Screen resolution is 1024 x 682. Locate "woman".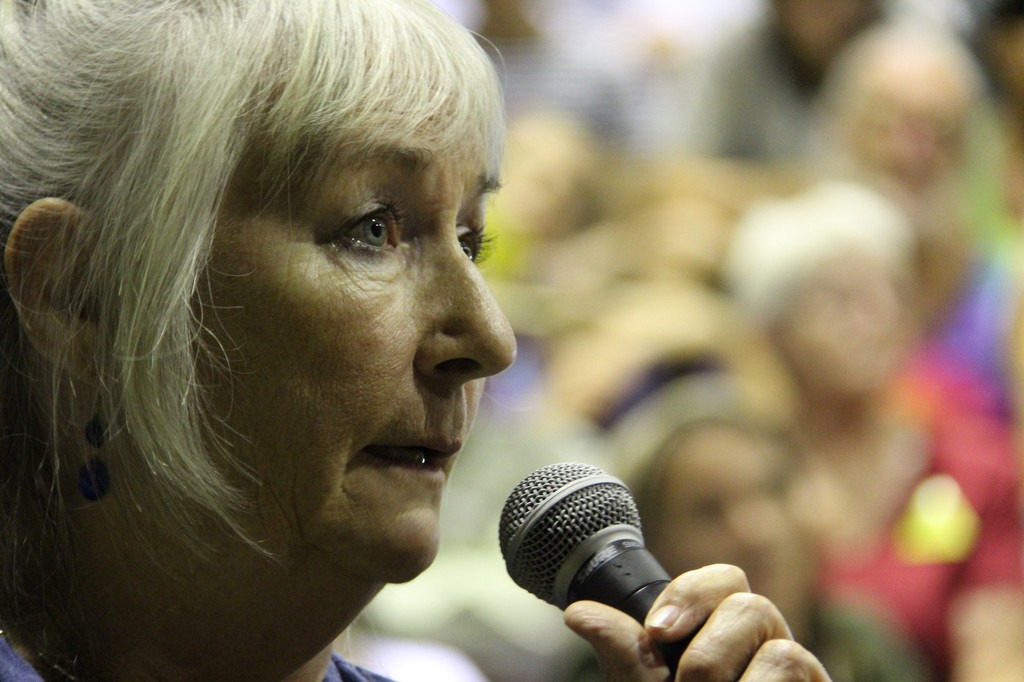
{"left": 0, "top": 0, "right": 831, "bottom": 681}.
